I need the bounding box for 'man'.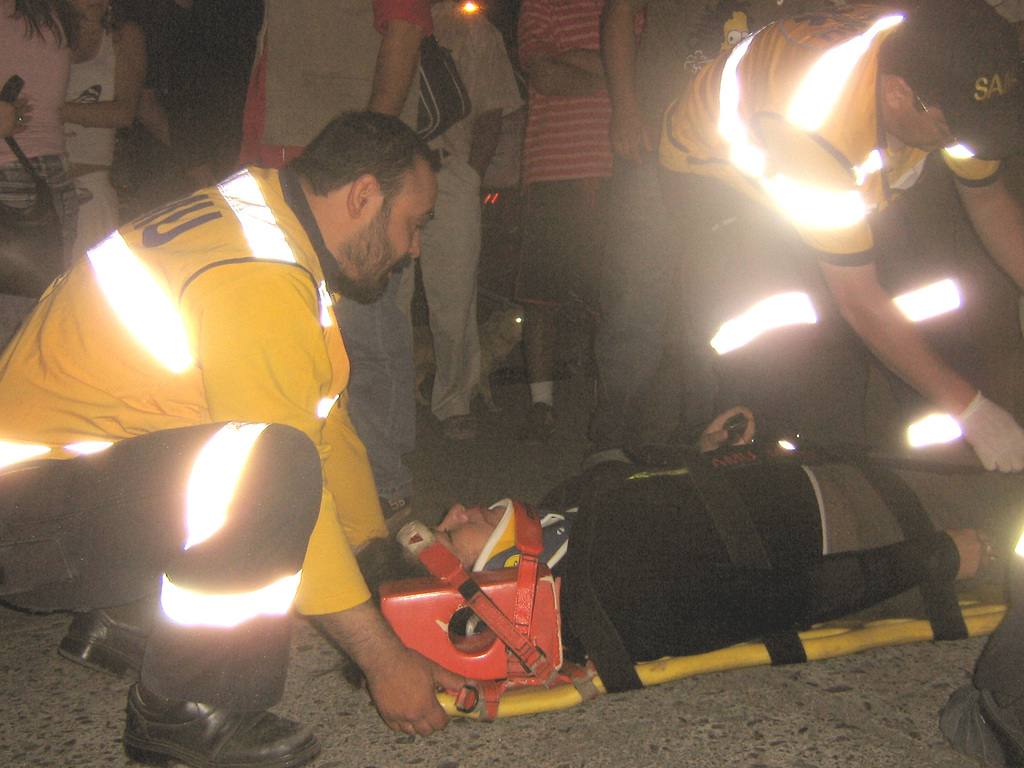
Here it is: left=658, top=0, right=1023, bottom=474.
